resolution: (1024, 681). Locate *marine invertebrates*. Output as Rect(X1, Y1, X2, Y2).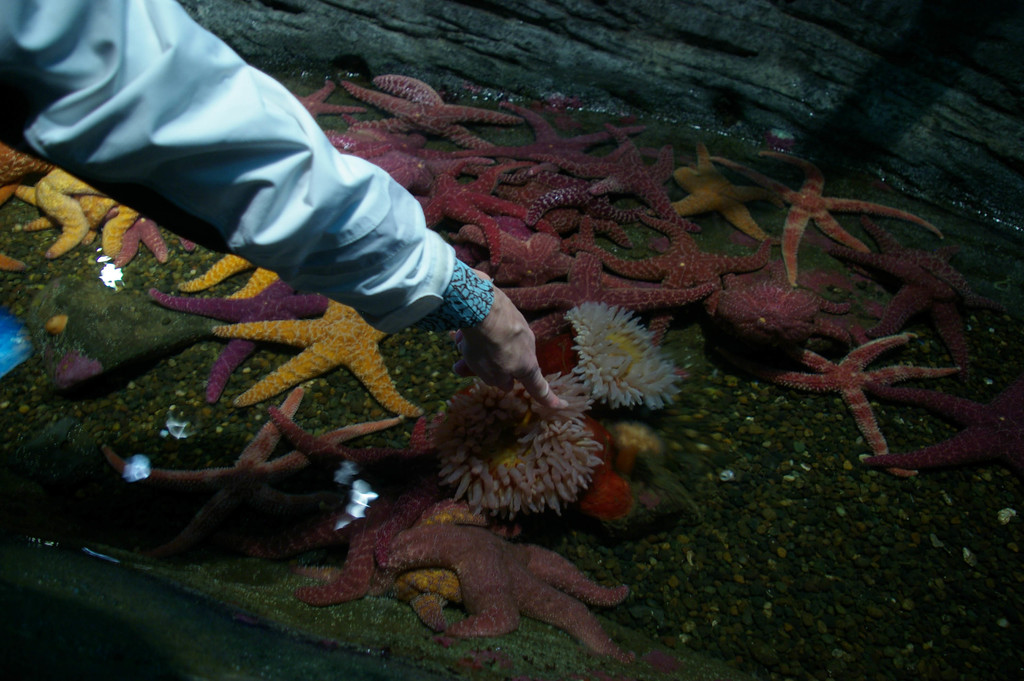
Rect(486, 241, 716, 306).
